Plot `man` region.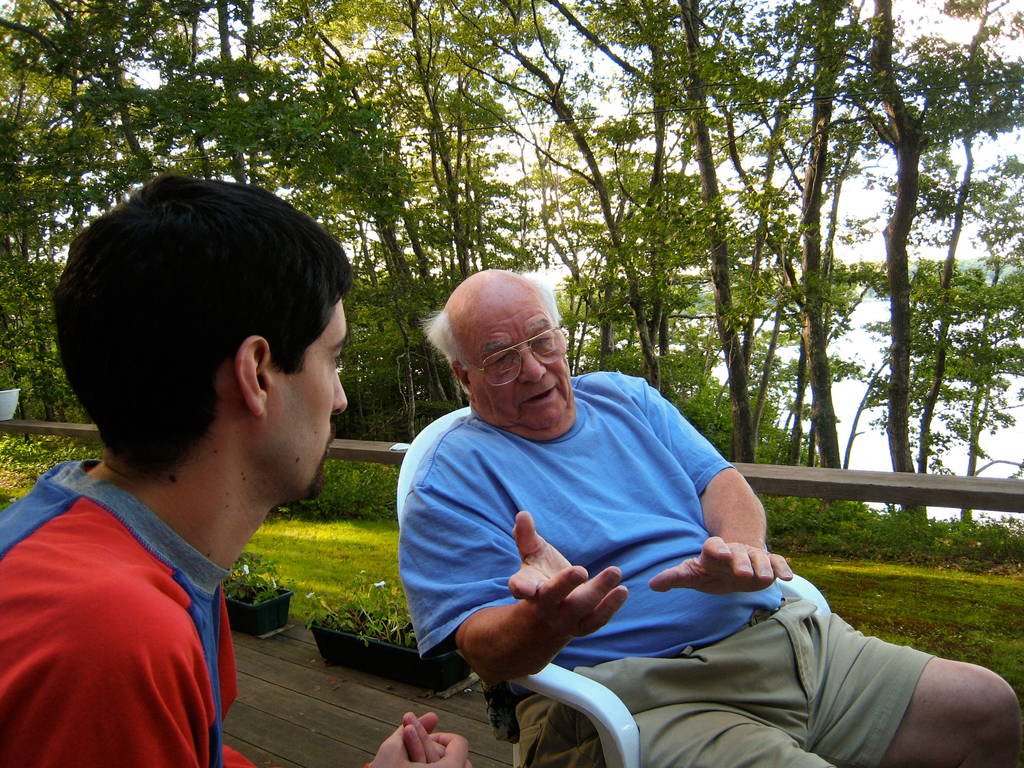
Plotted at box=[399, 264, 1023, 767].
